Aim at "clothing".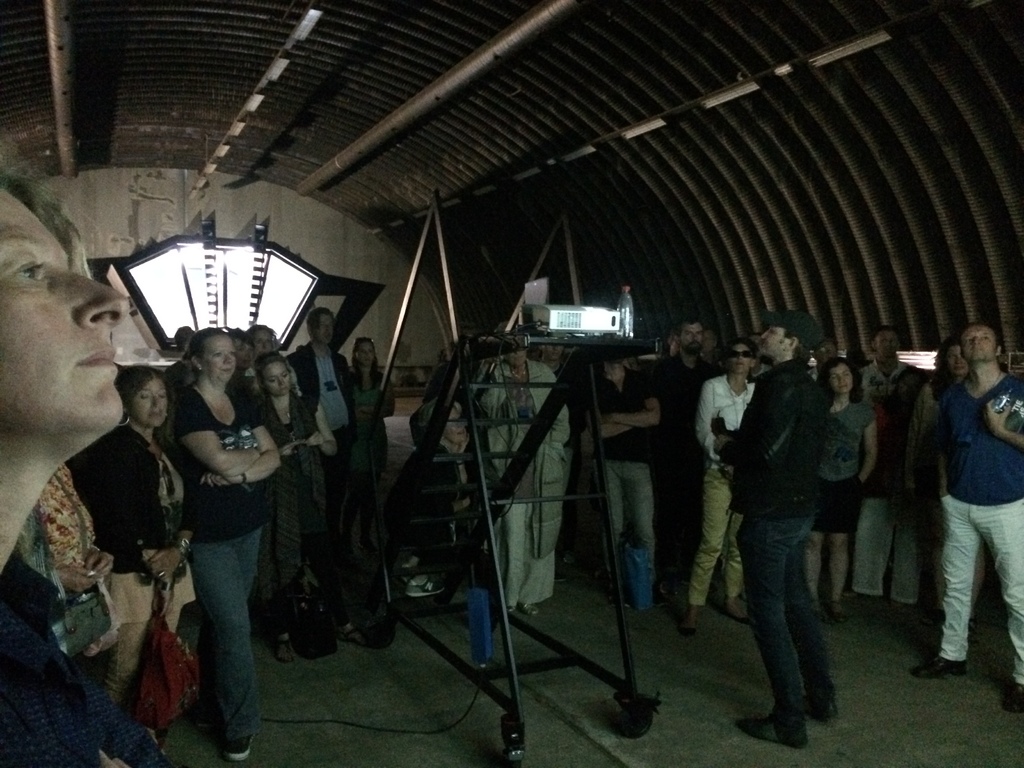
Aimed at detection(159, 371, 269, 726).
